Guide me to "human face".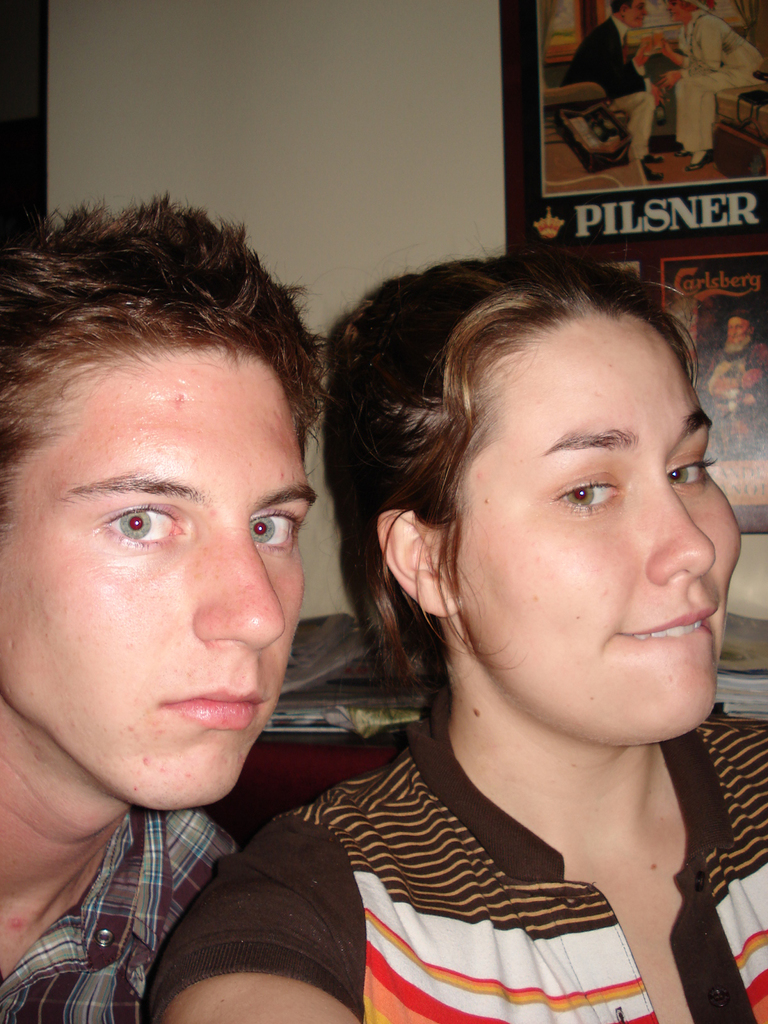
Guidance: [0, 347, 317, 807].
